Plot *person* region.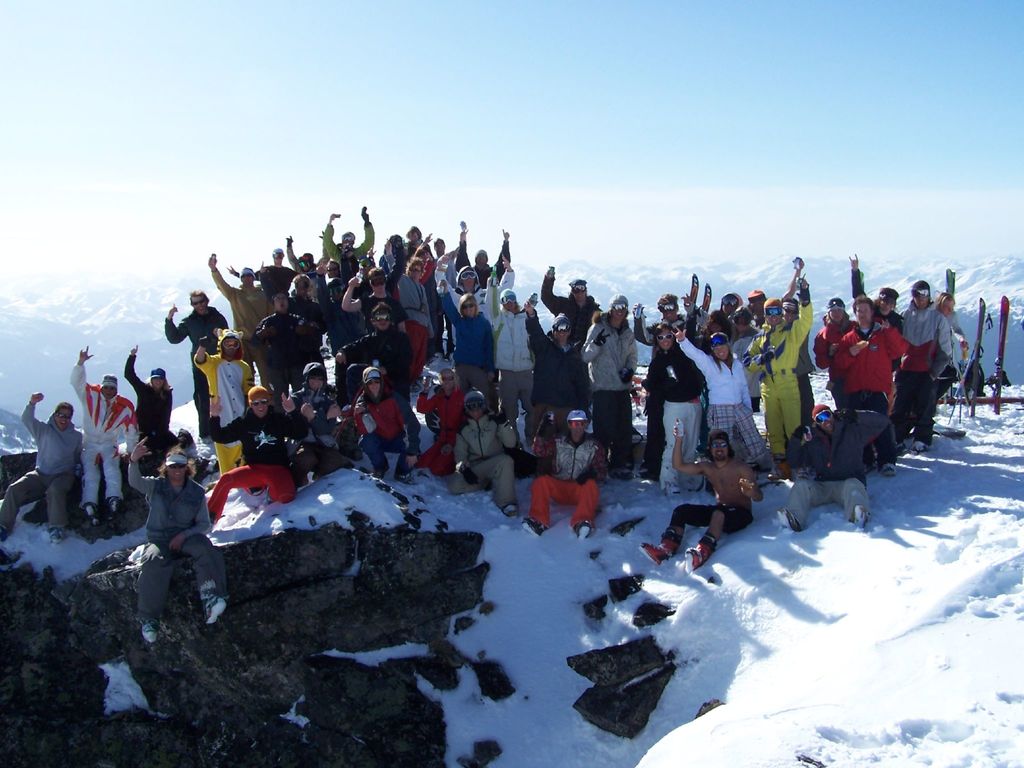
Plotted at select_region(446, 383, 522, 519).
